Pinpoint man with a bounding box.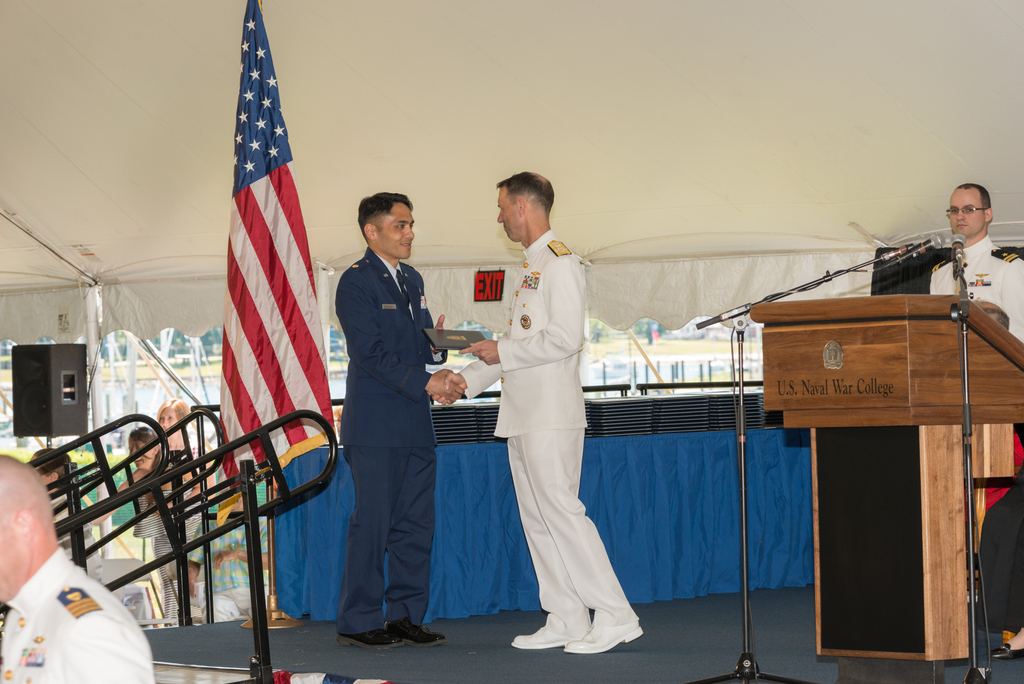
924 177 1023 352.
